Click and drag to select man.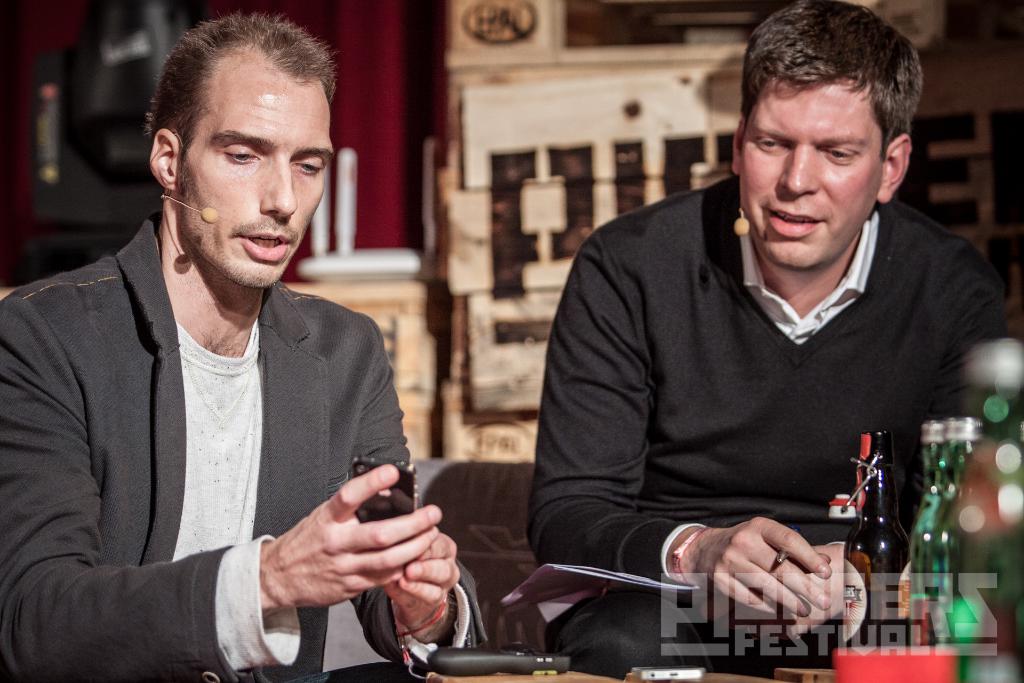
Selection: rect(527, 0, 1013, 679).
